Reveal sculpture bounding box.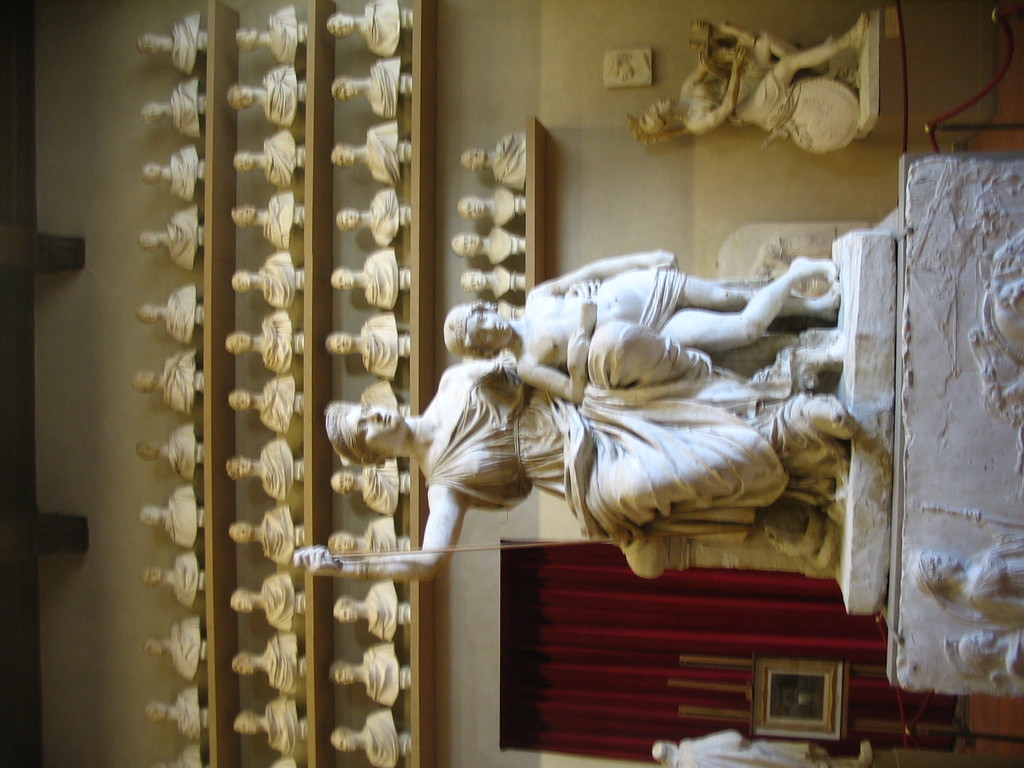
Revealed: (332, 255, 406, 310).
